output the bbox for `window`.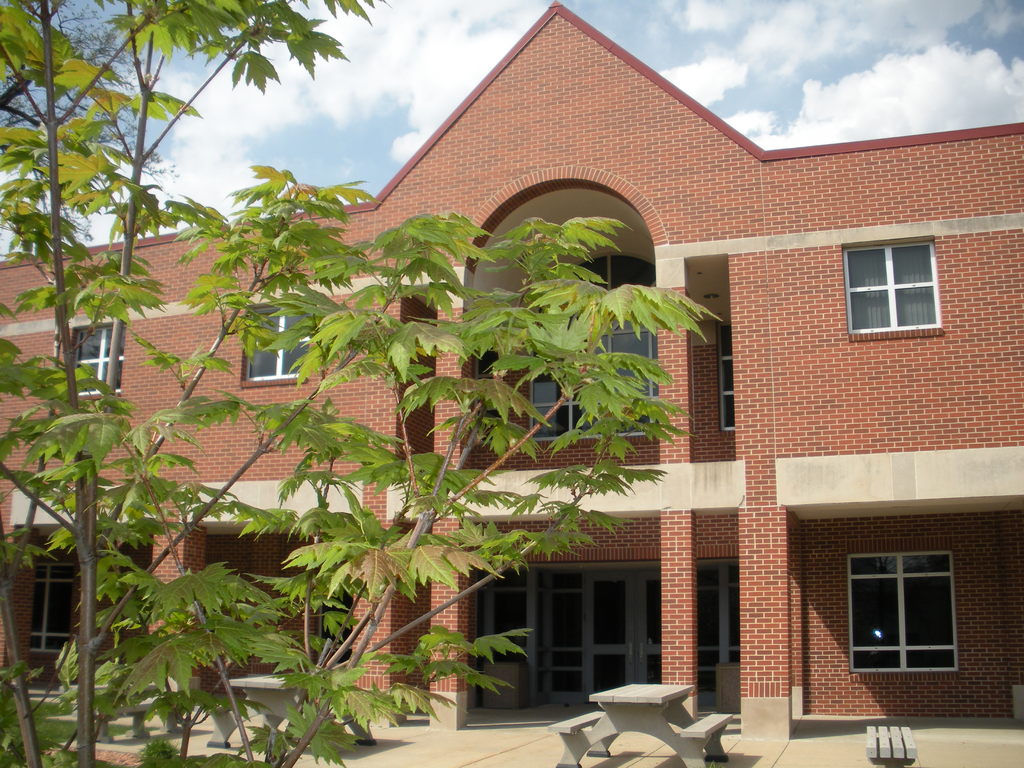
[left=845, top=554, right=954, bottom=675].
